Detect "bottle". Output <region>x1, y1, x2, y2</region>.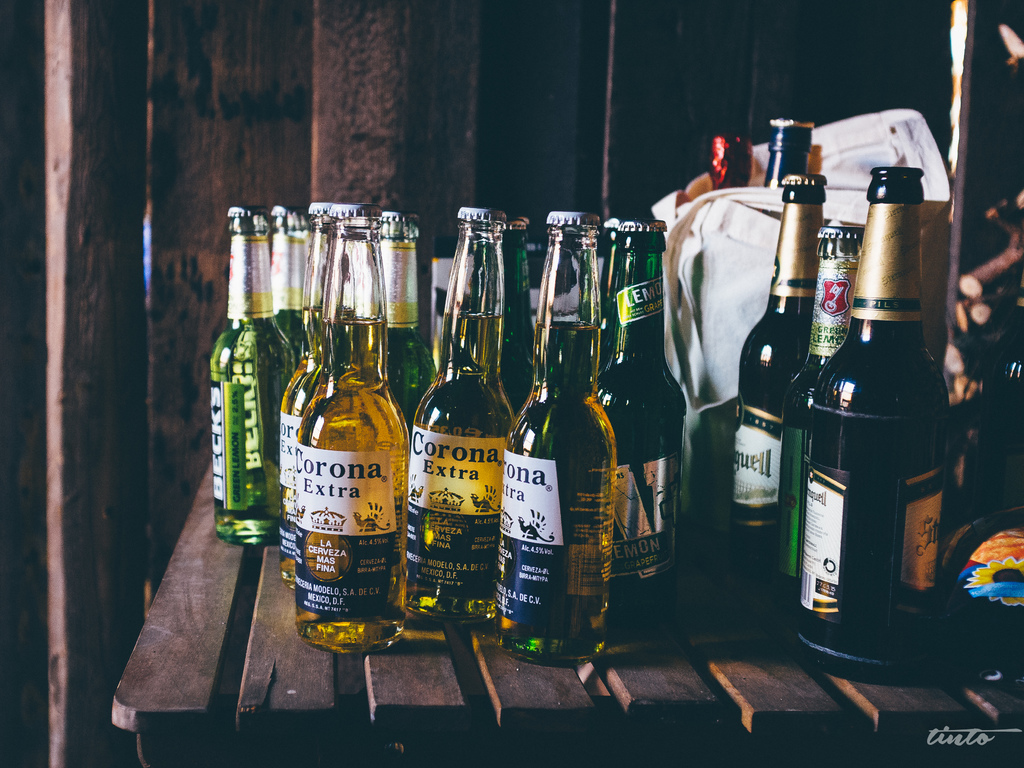
<region>294, 212, 420, 655</region>.
